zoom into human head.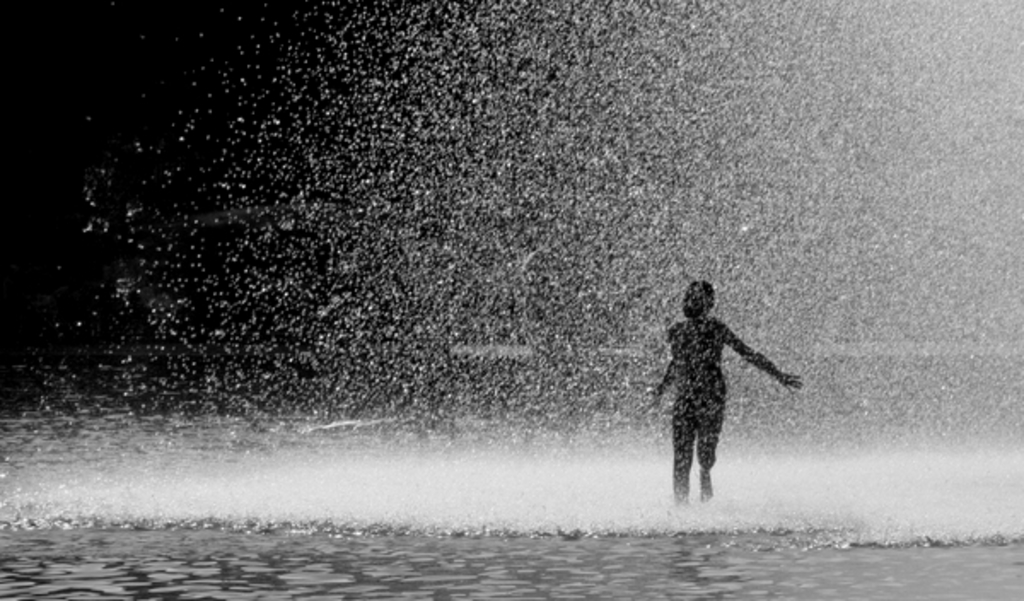
Zoom target: 681 280 710 318.
